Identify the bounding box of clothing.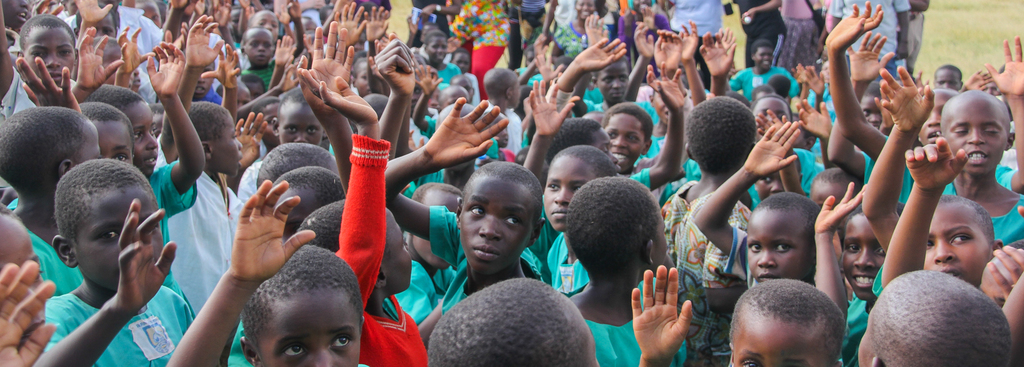
{"x1": 554, "y1": 281, "x2": 684, "y2": 366}.
